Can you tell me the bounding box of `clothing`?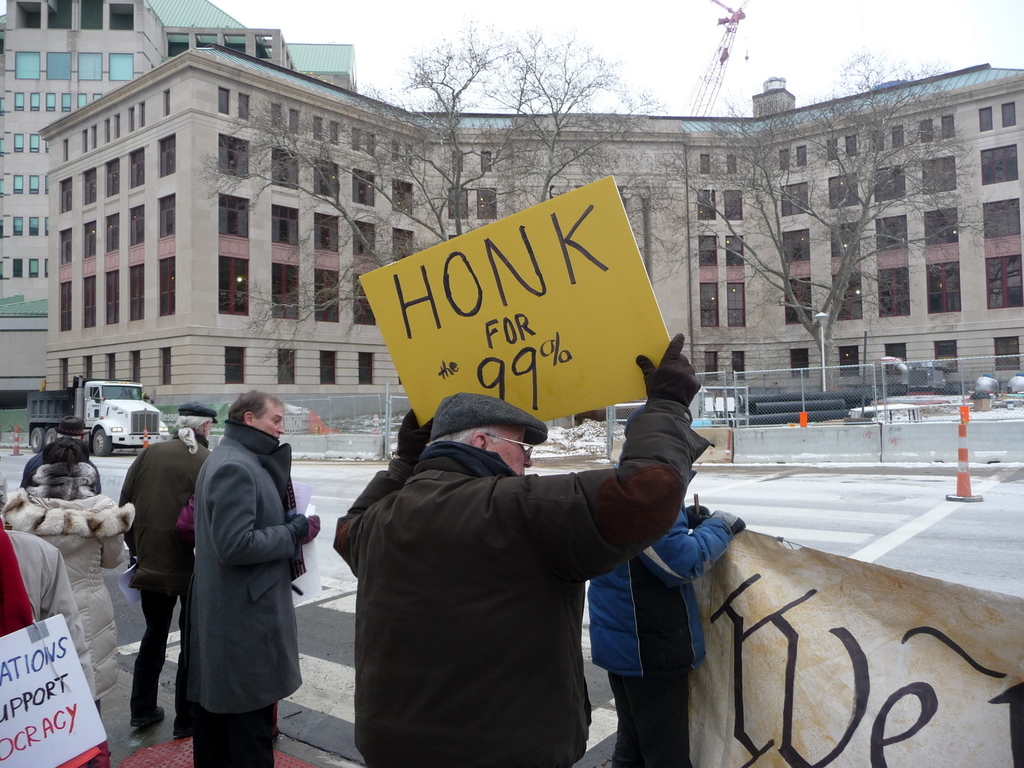
(0,469,8,509).
